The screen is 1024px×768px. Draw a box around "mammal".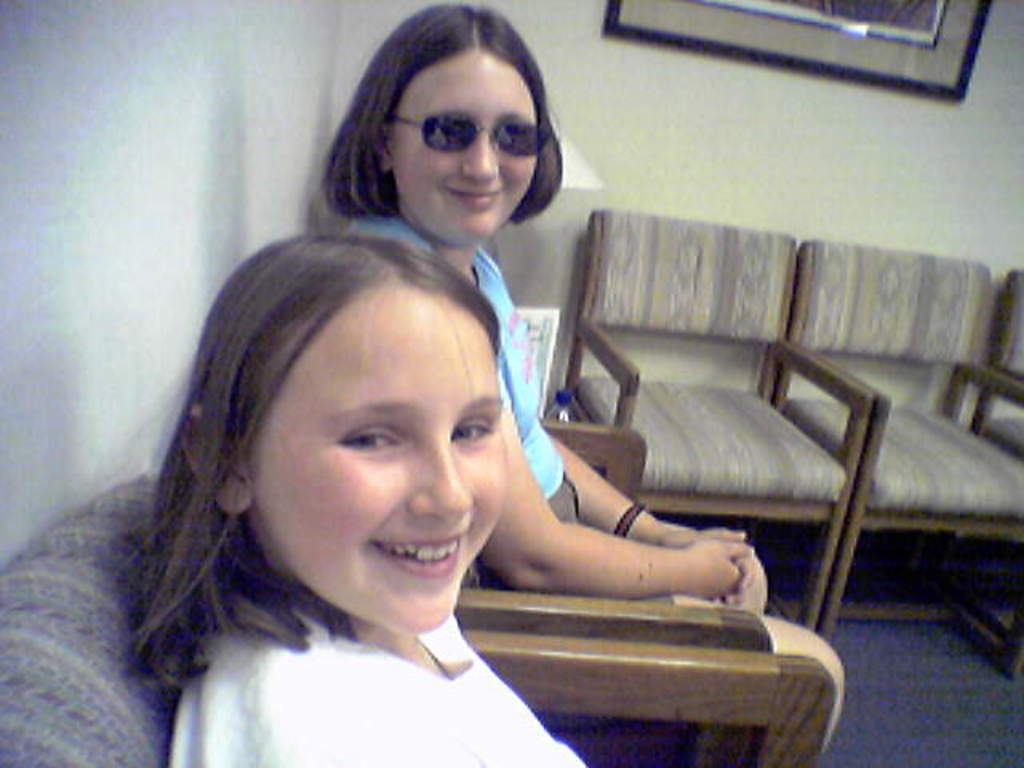
bbox=(312, 0, 845, 763).
